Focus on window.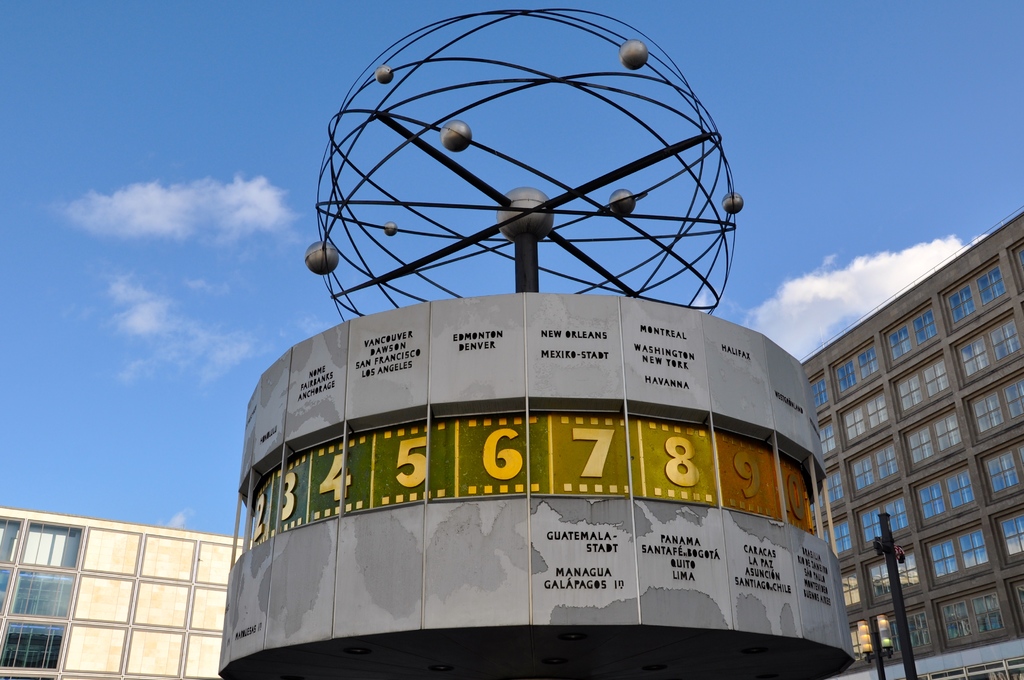
Focused at {"x1": 896, "y1": 552, "x2": 921, "y2": 590}.
